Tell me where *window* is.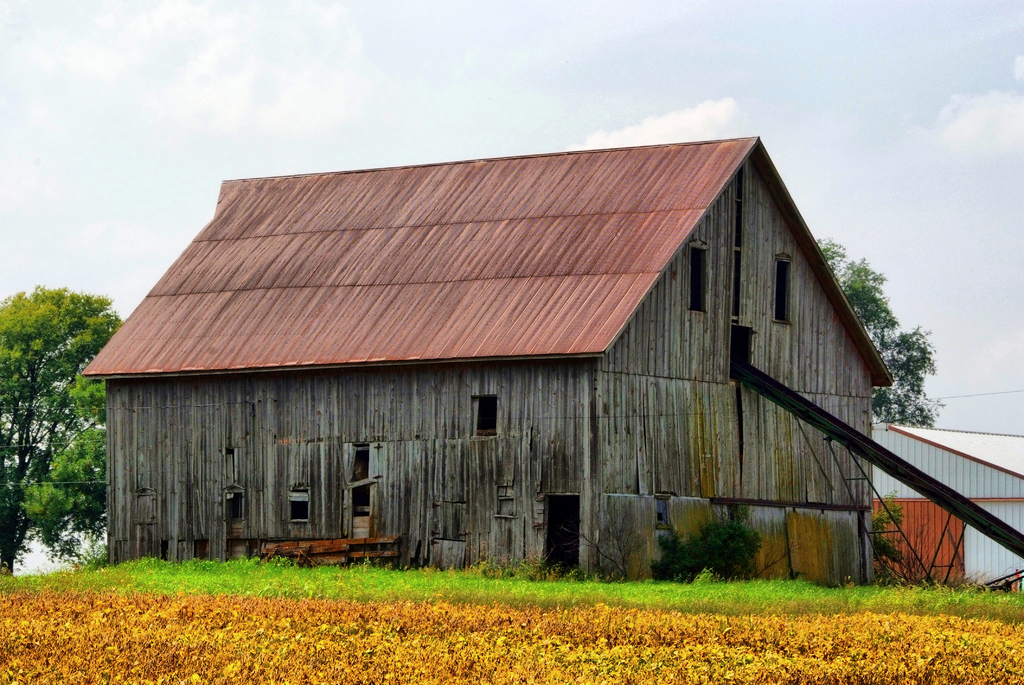
*window* is at [687, 242, 712, 313].
